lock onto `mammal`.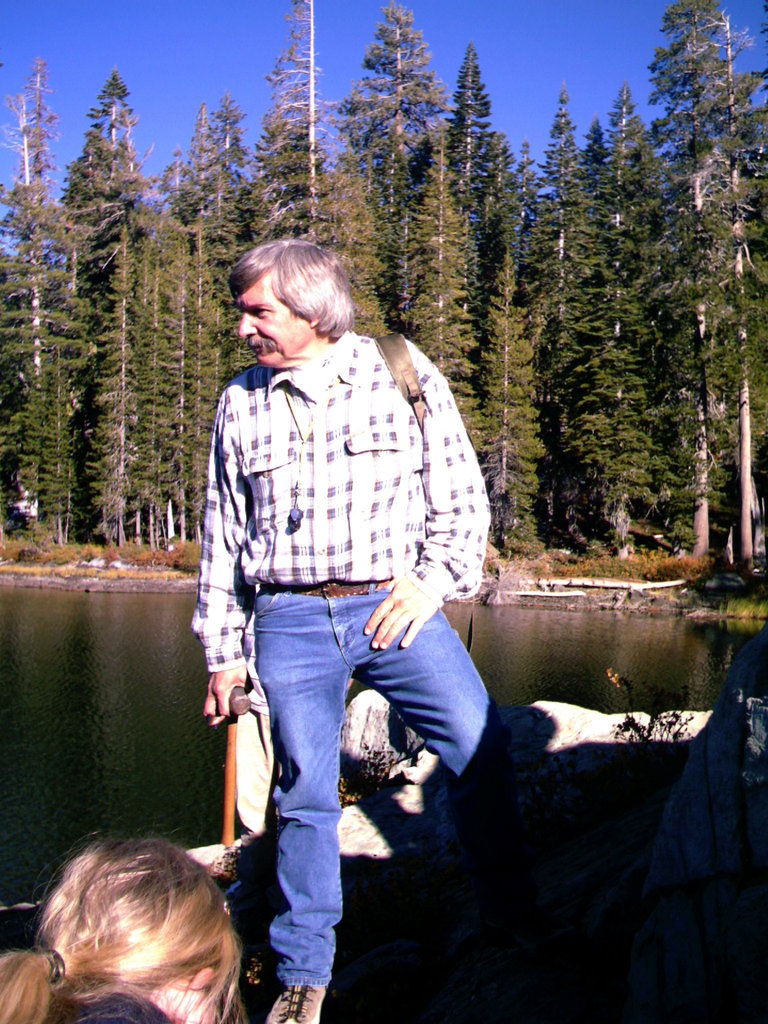
Locked: {"left": 188, "top": 234, "right": 491, "bottom": 1023}.
